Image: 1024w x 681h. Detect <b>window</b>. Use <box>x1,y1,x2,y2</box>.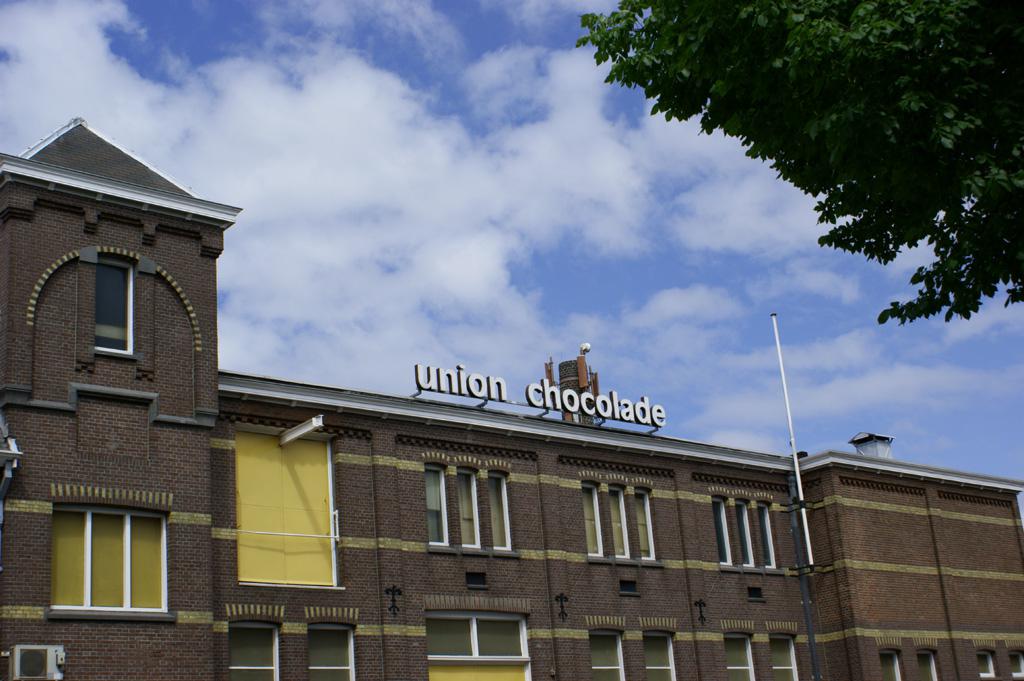
<box>605,485,630,559</box>.
